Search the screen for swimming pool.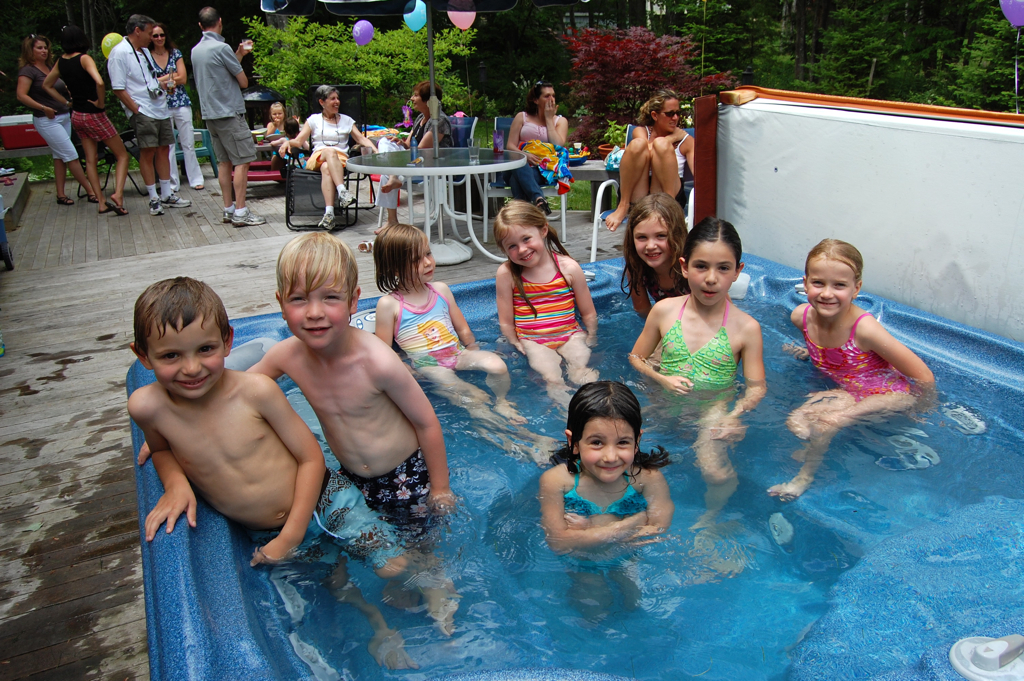
Found at 60:236:905:680.
